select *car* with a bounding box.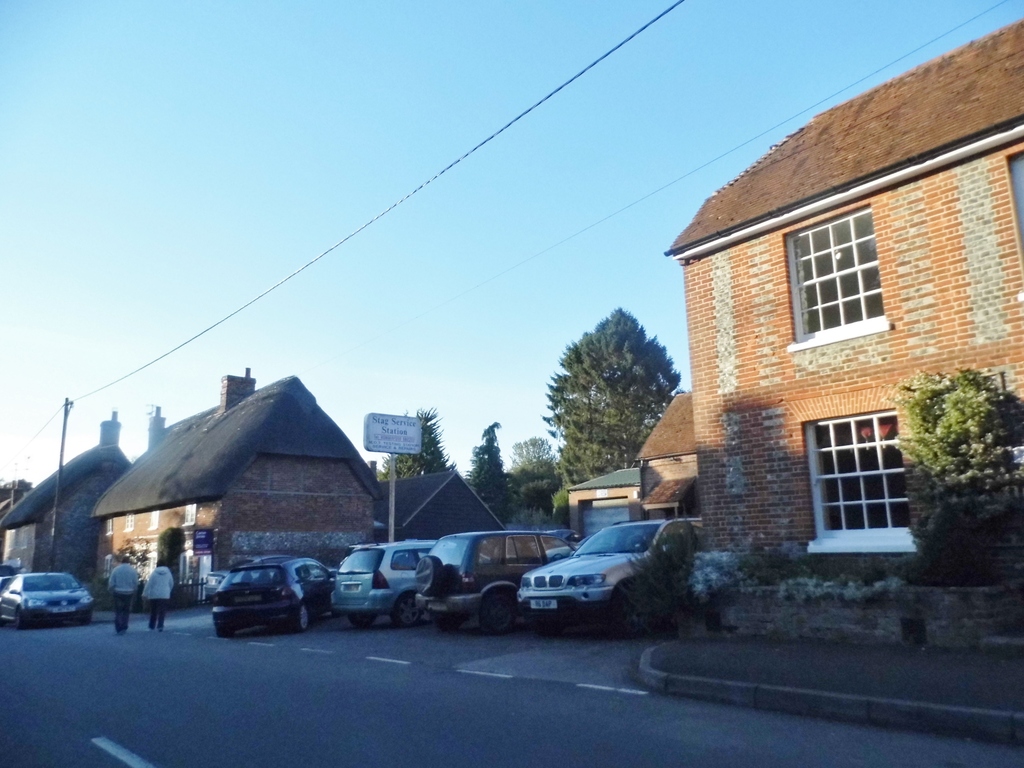
x1=412 y1=520 x2=575 y2=642.
